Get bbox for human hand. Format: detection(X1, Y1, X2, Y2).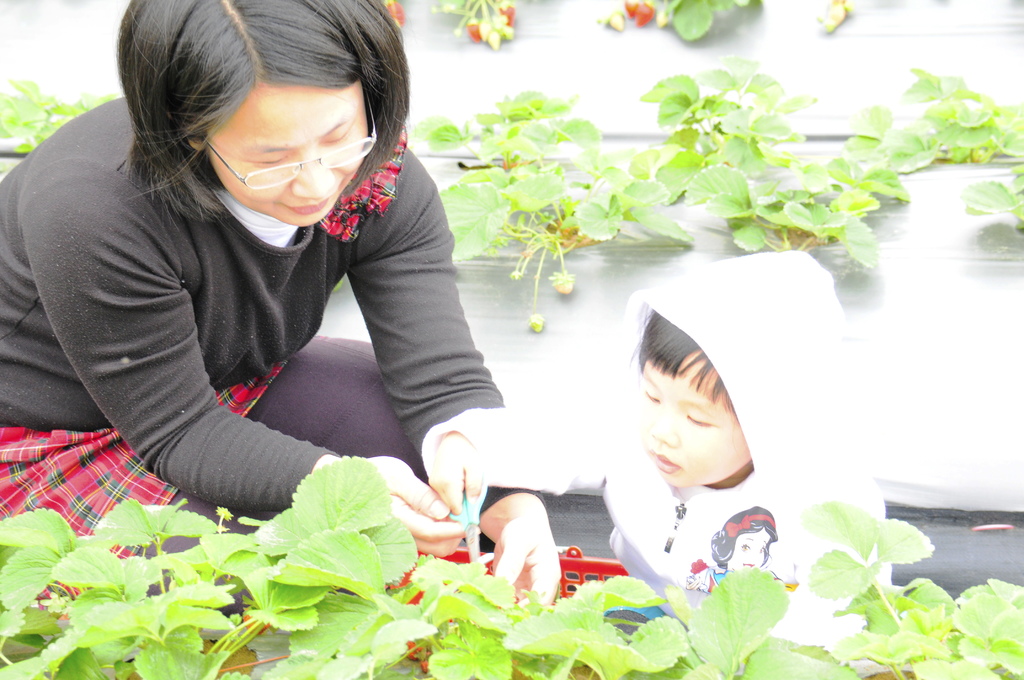
detection(871, 669, 911, 679).
